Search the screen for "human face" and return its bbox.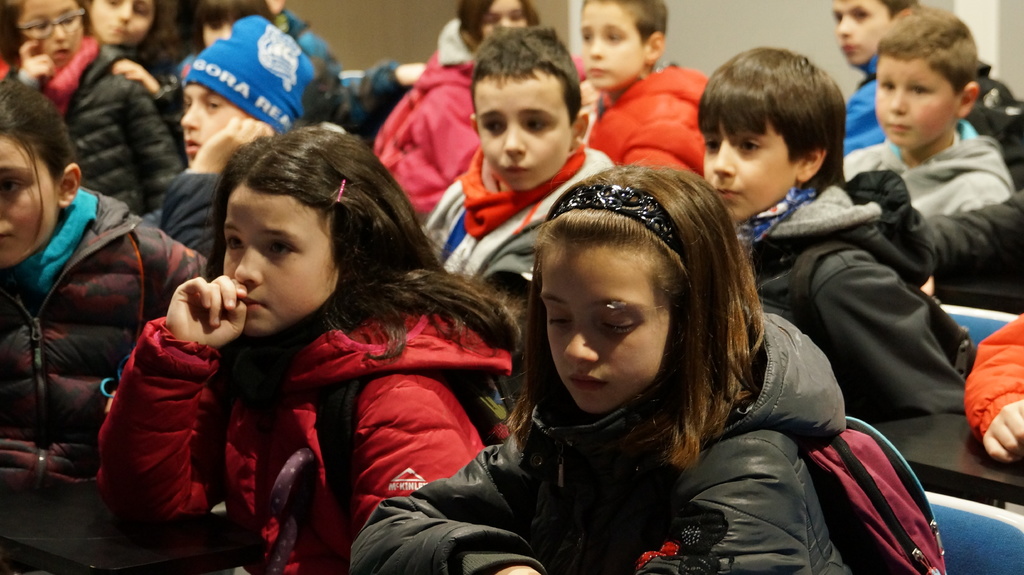
Found: [474, 76, 570, 194].
